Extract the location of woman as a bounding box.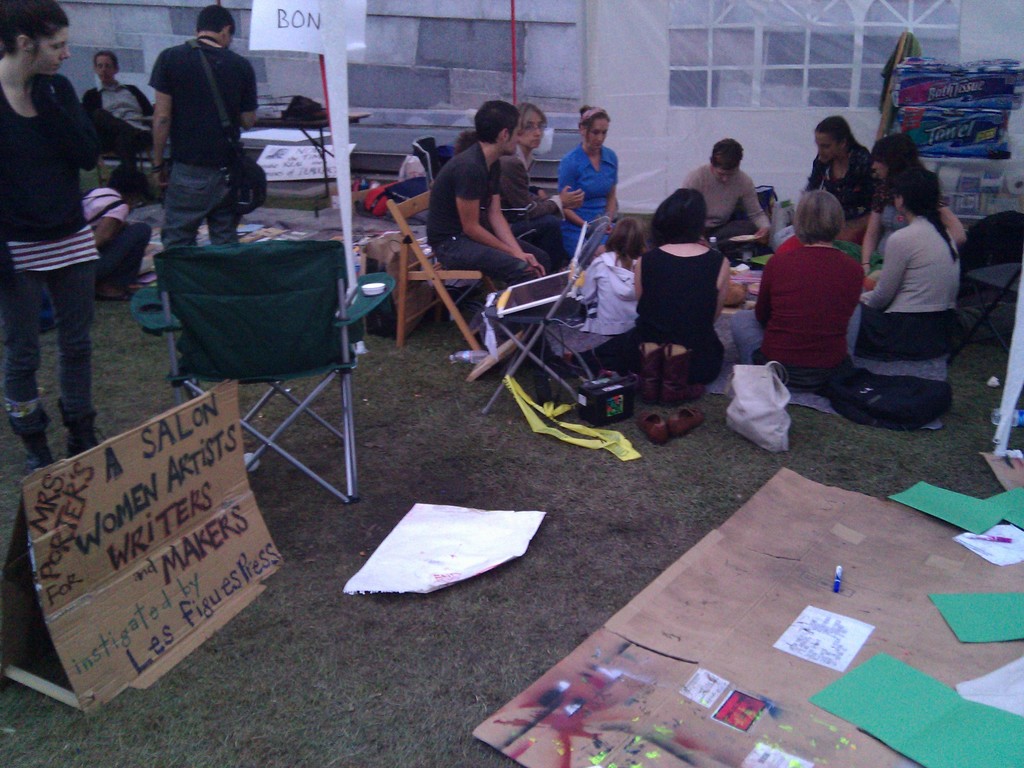
(839,144,966,408).
